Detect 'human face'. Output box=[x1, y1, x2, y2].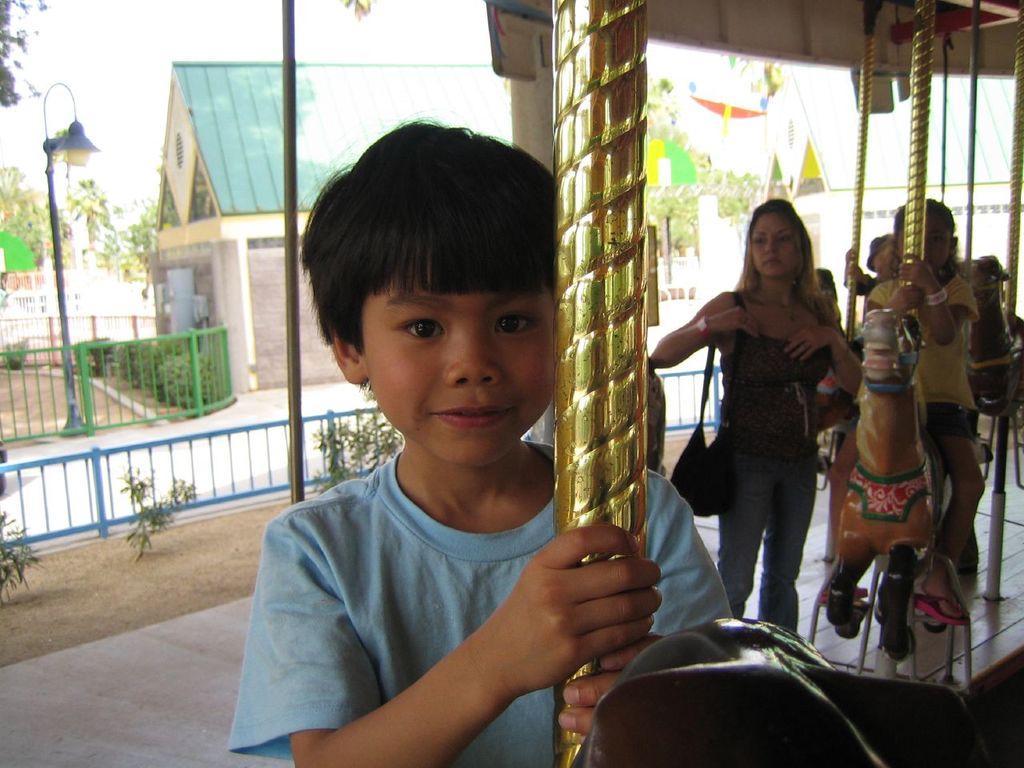
box=[894, 211, 954, 271].
